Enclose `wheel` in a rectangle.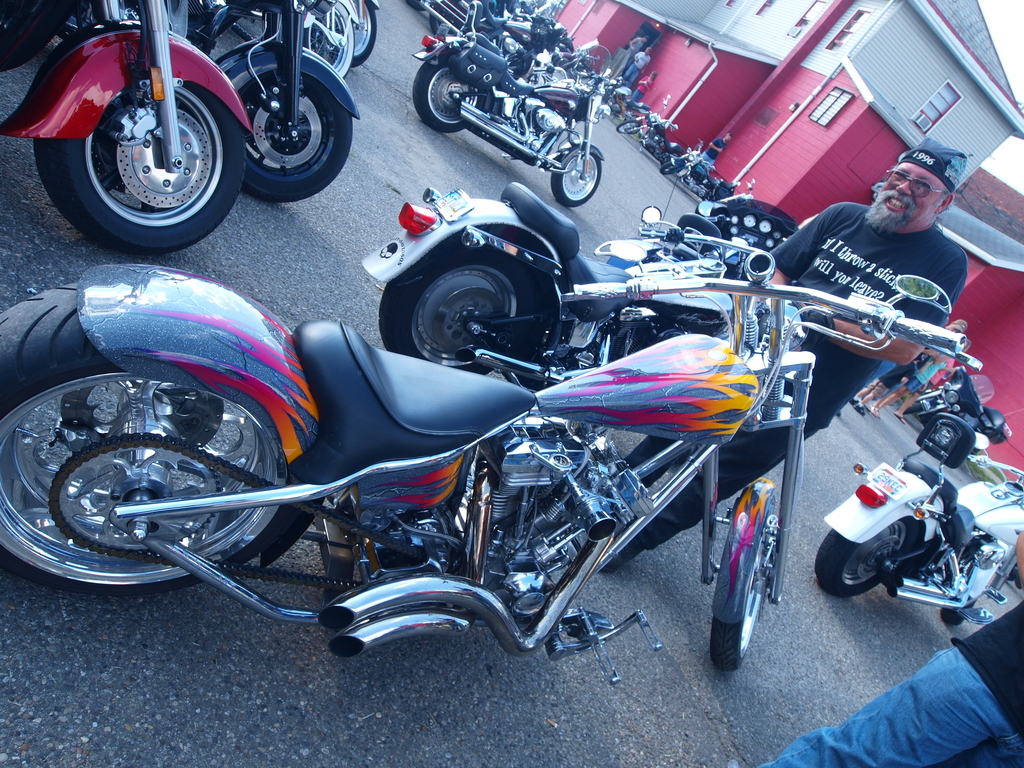
(340, 0, 381, 70).
